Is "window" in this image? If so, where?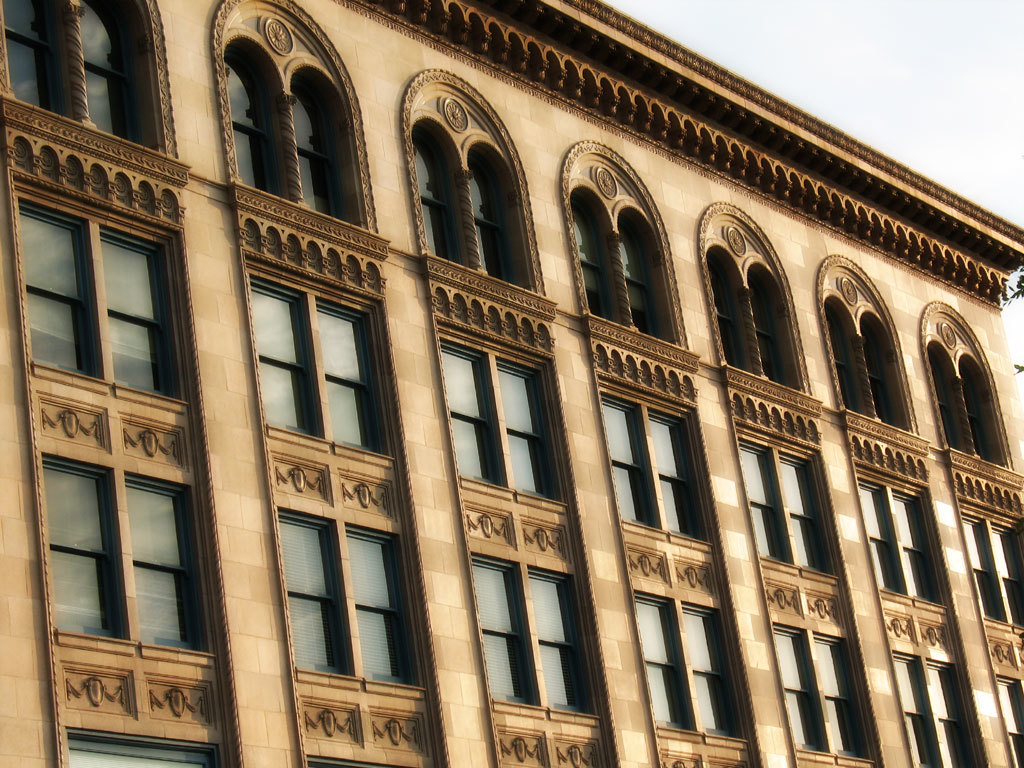
Yes, at x1=222 y1=0 x2=383 y2=256.
